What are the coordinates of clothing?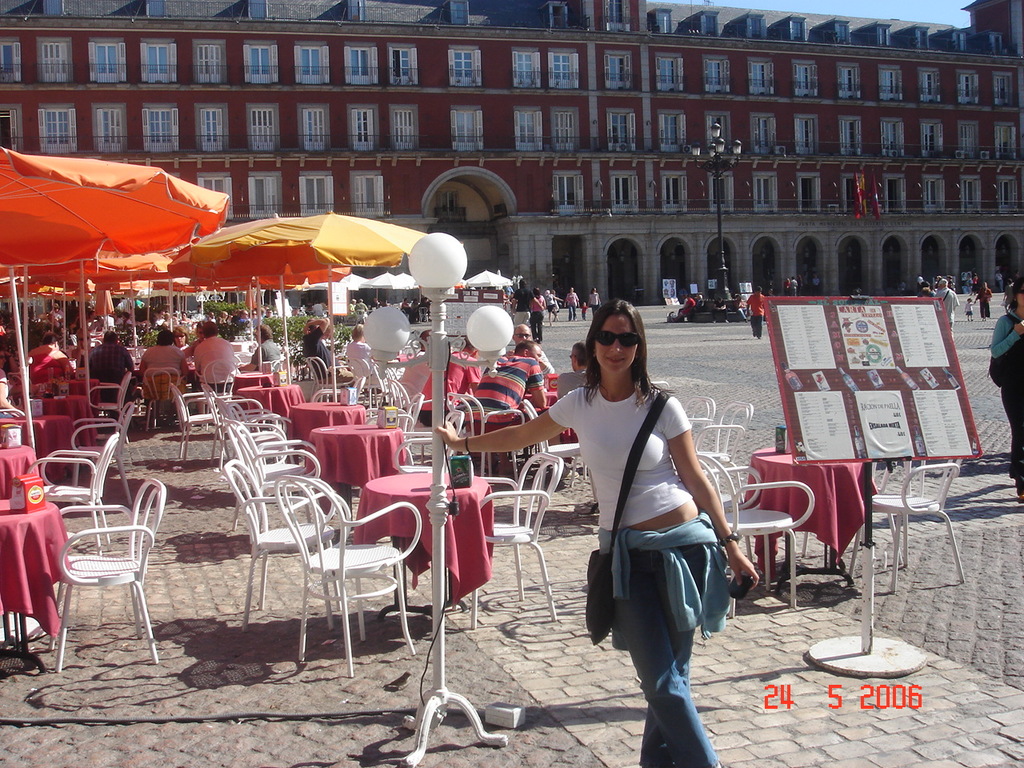
[x1=784, y1=281, x2=792, y2=295].
